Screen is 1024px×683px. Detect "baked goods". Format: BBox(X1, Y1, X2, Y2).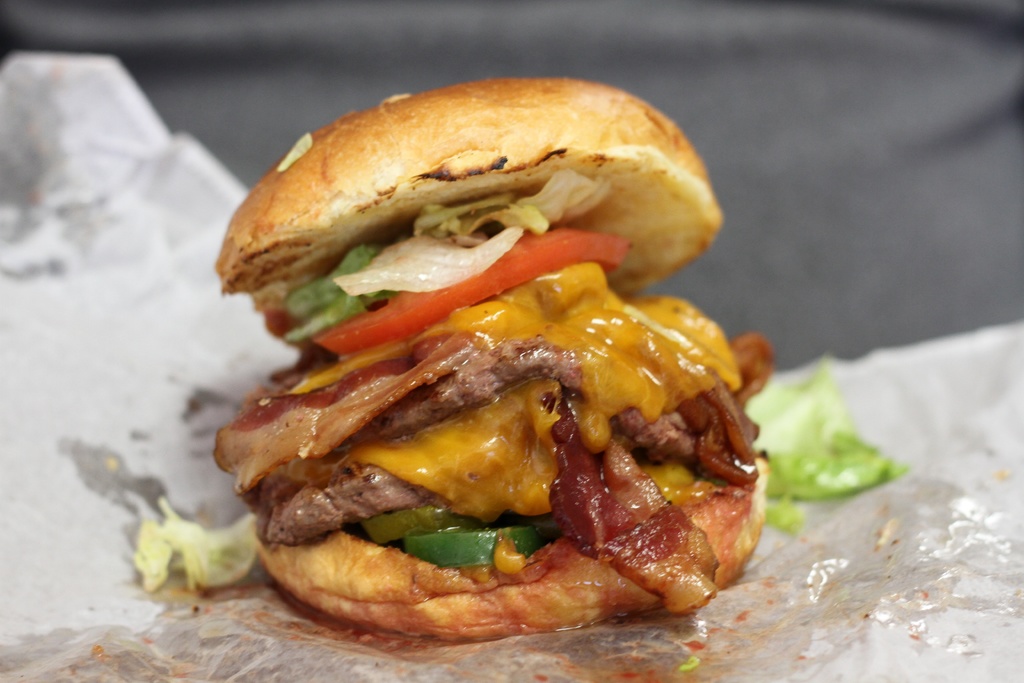
BBox(209, 70, 767, 642).
